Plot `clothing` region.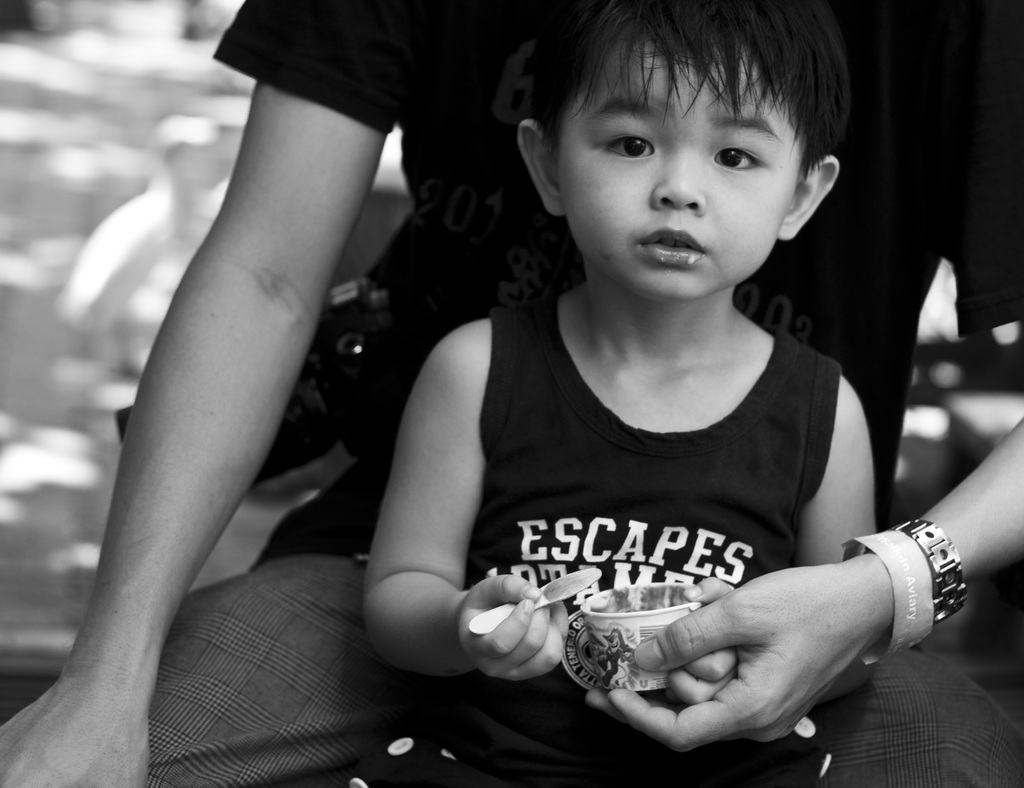
Plotted at left=130, top=3, right=1023, bottom=787.
